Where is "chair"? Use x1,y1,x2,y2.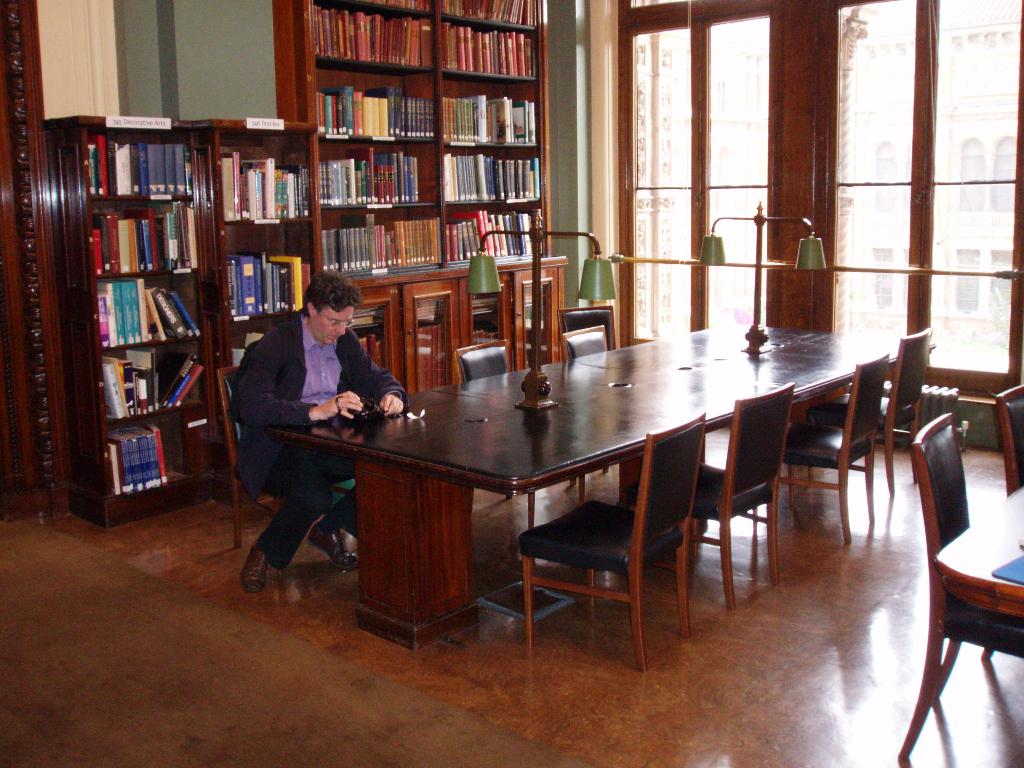
212,353,366,562.
